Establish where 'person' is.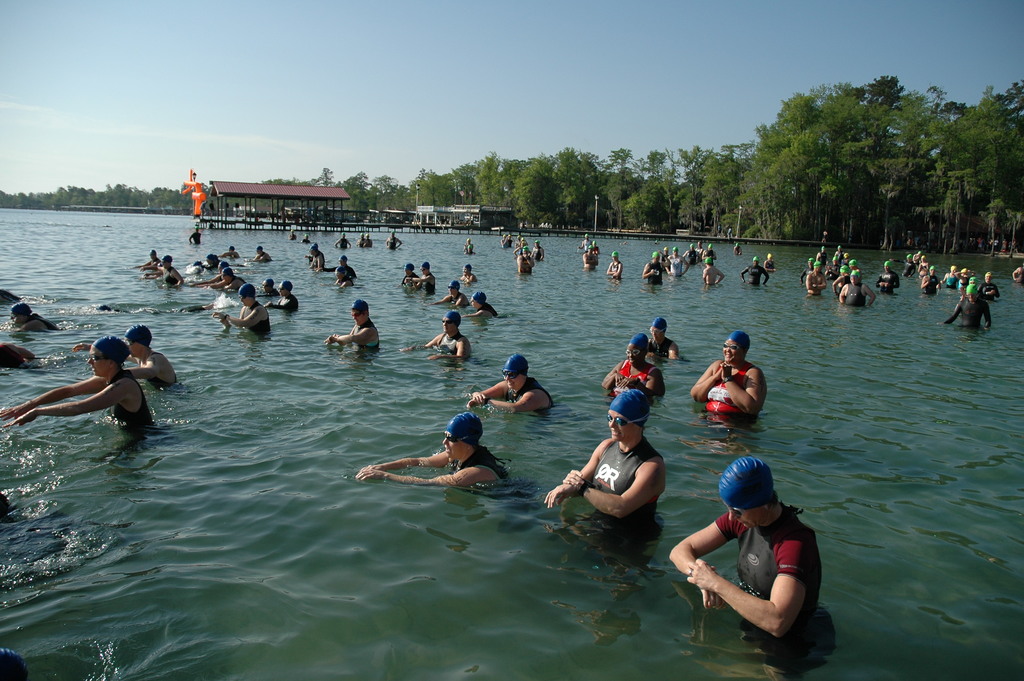
Established at [left=609, top=247, right=622, bottom=284].
